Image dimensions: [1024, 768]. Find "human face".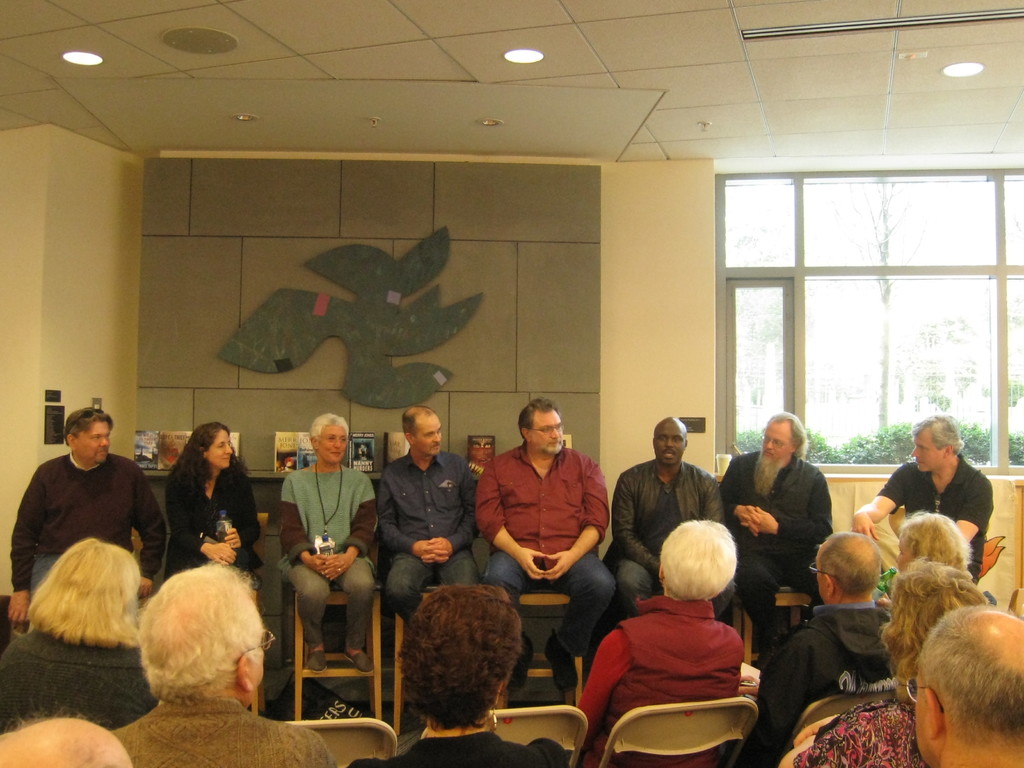
[657,421,685,466].
